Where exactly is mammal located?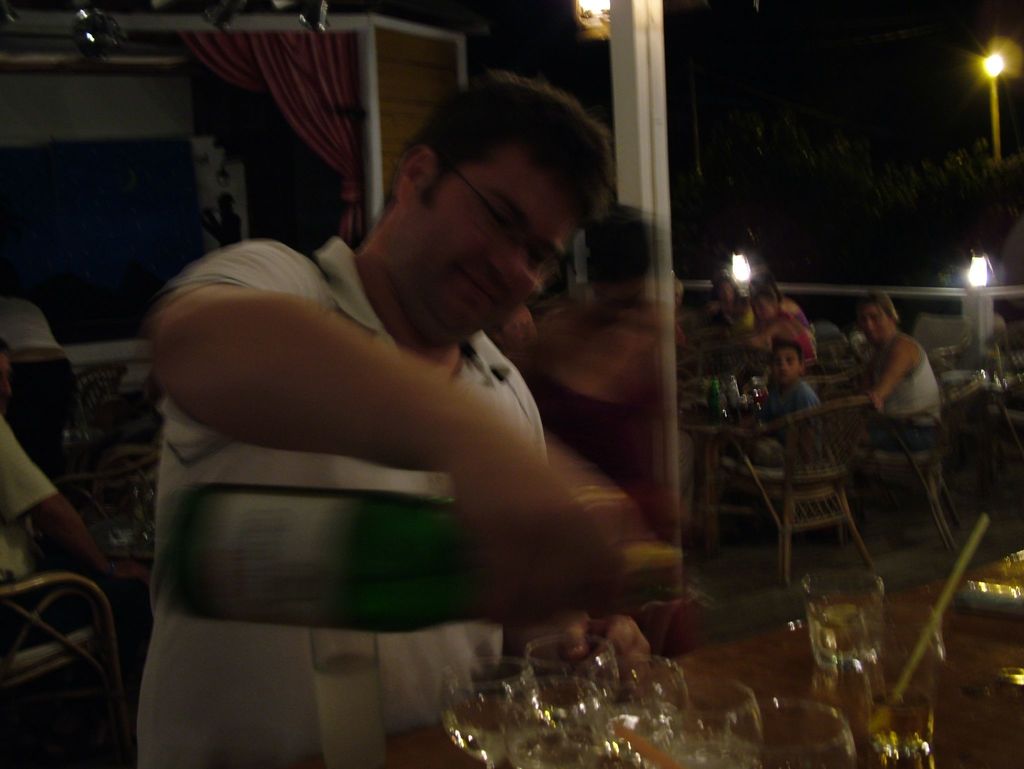
Its bounding box is l=844, t=290, r=945, b=451.
